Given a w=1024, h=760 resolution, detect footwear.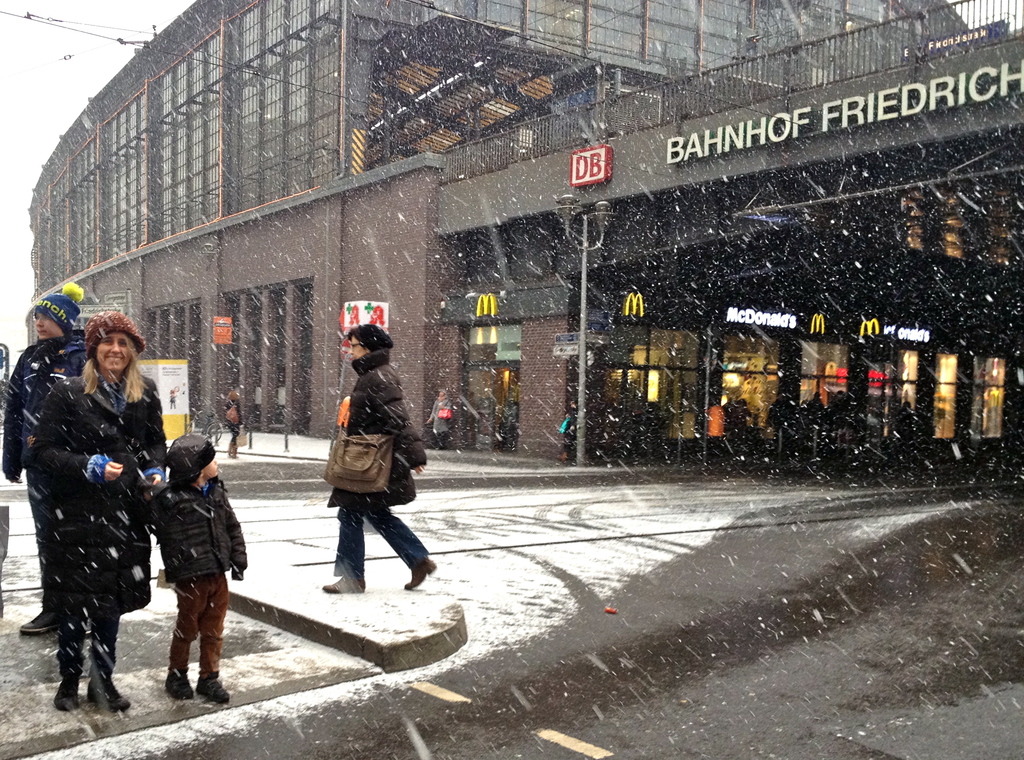
x1=19, y1=606, x2=60, y2=635.
